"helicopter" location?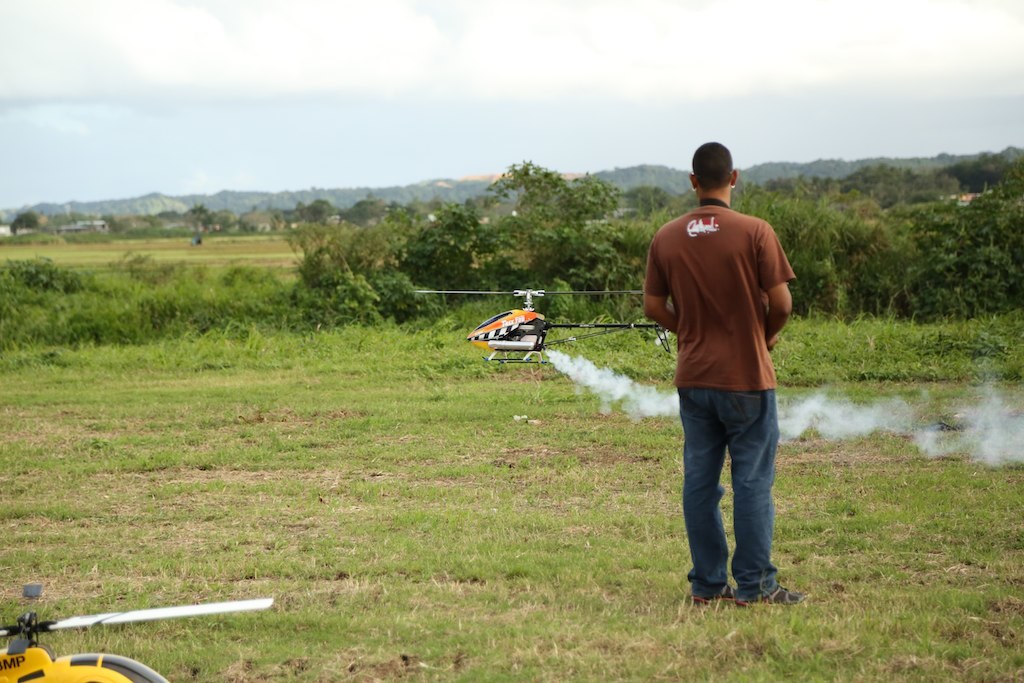
bbox=[413, 286, 672, 366]
